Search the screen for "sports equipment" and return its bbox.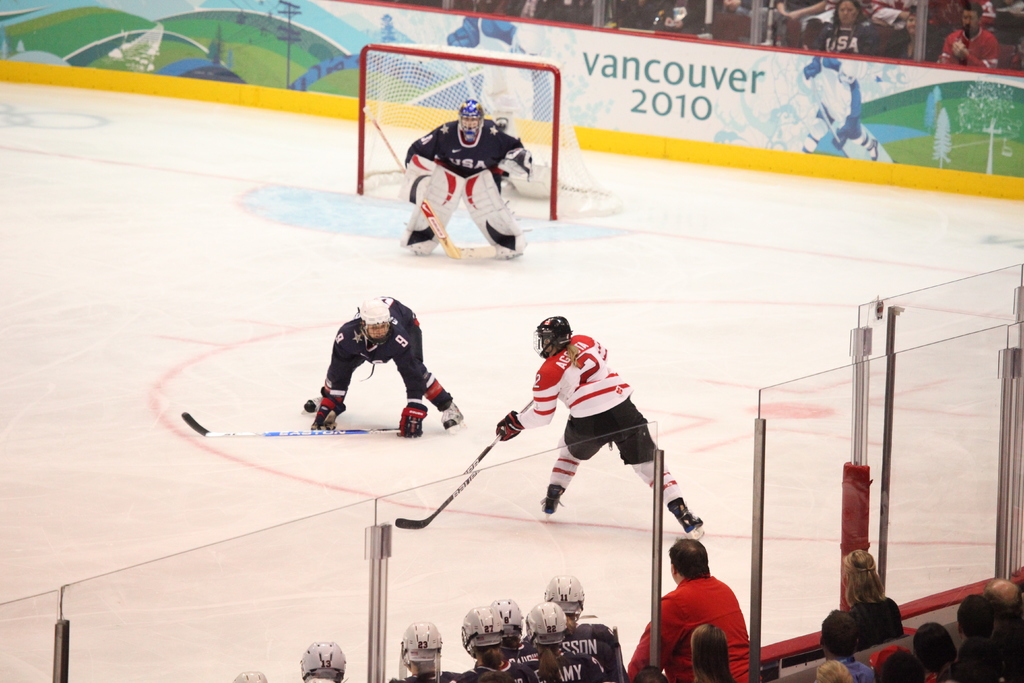
Found: [458,603,504,657].
